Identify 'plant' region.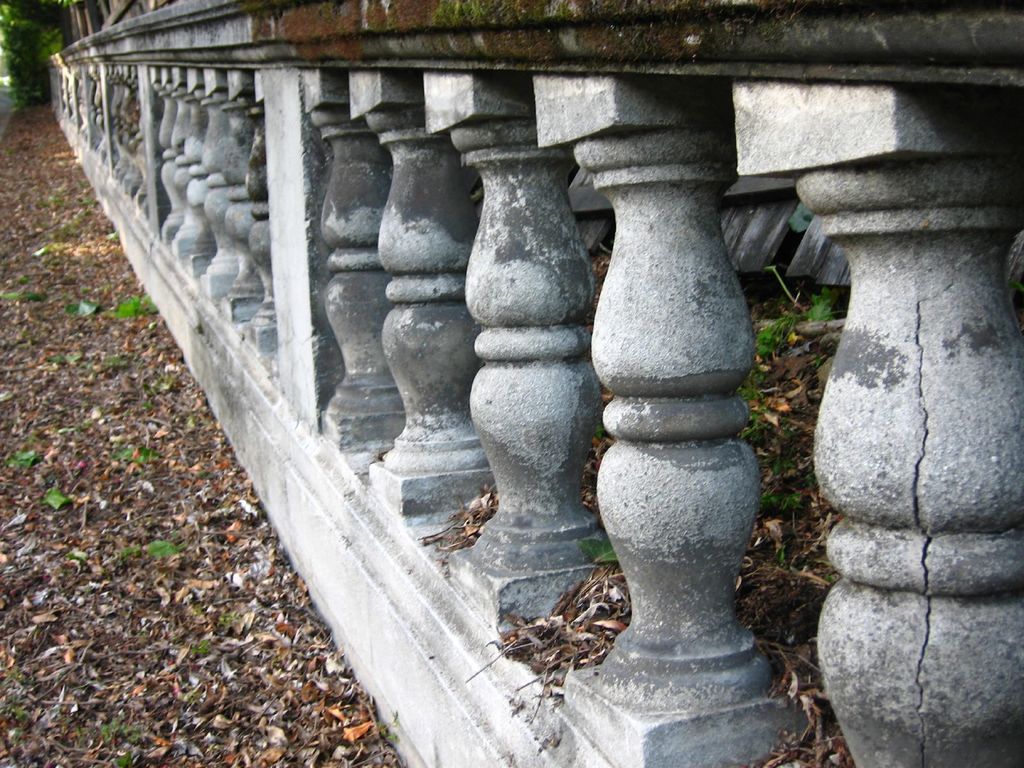
Region: x1=742, y1=366, x2=758, y2=403.
